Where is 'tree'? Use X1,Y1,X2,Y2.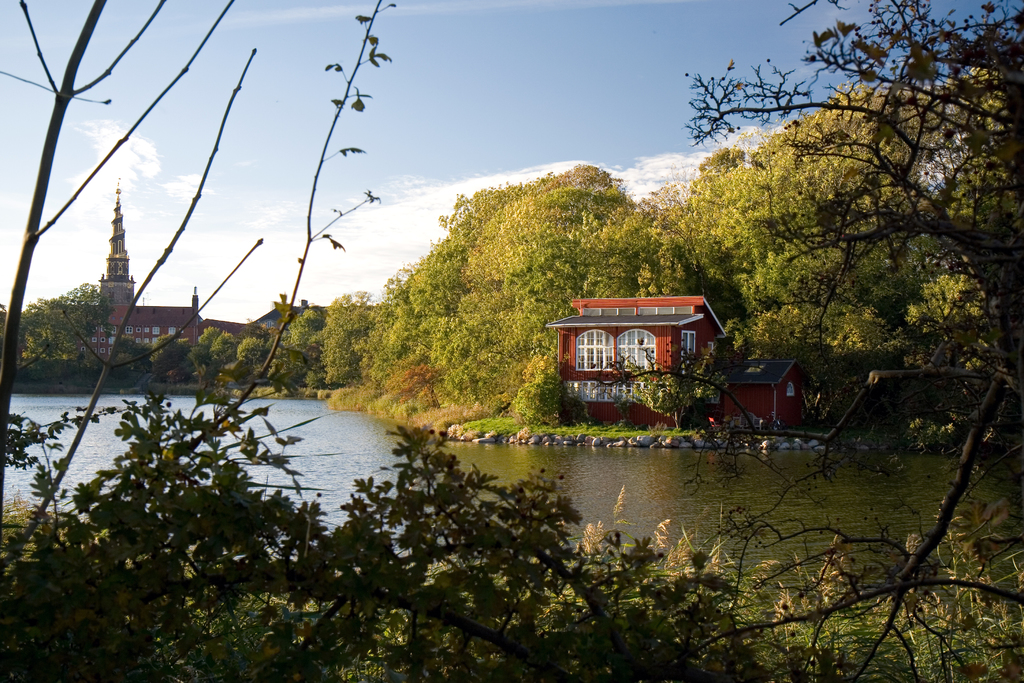
236,331,268,374.
